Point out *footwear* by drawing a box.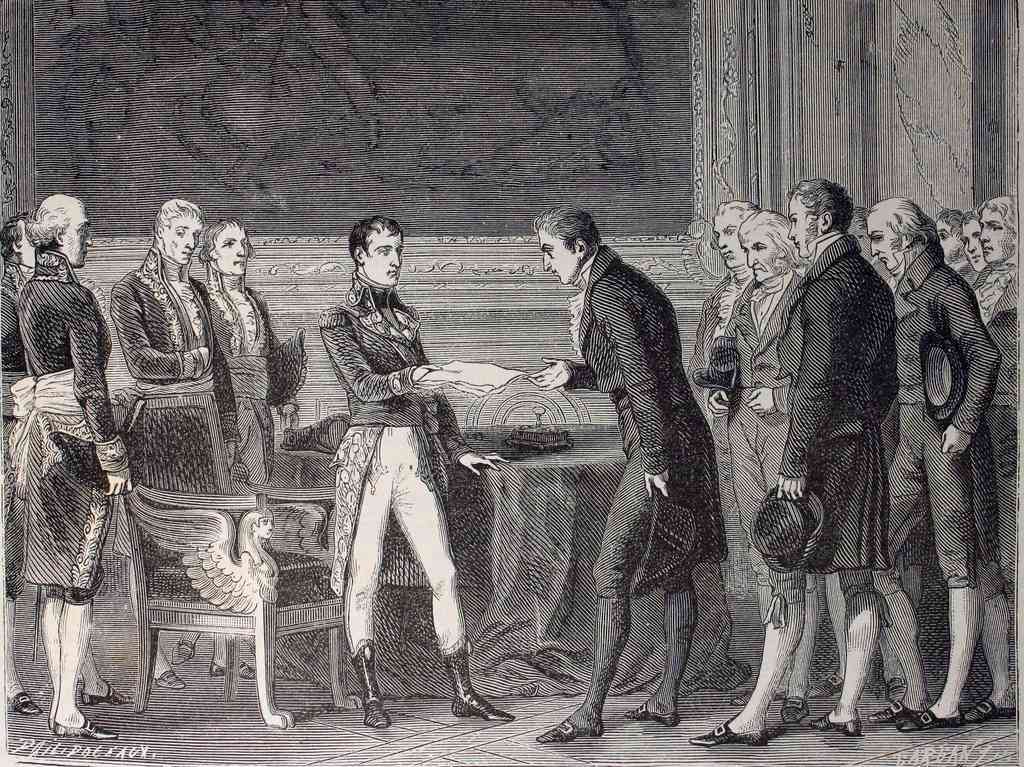
5 688 42 716.
